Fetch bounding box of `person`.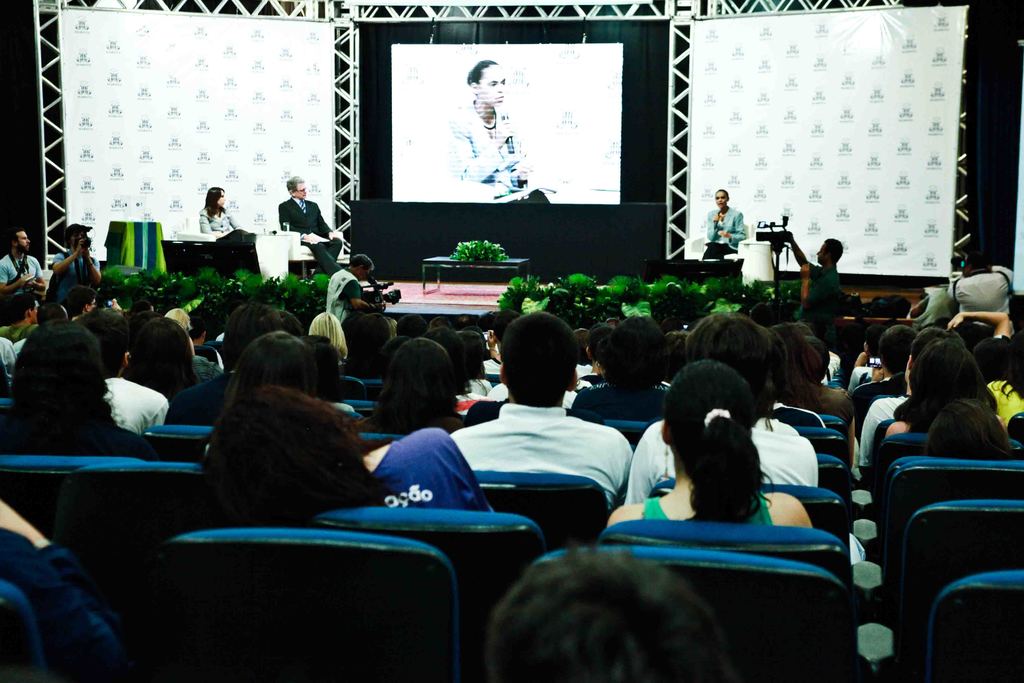
Bbox: detection(701, 185, 748, 258).
